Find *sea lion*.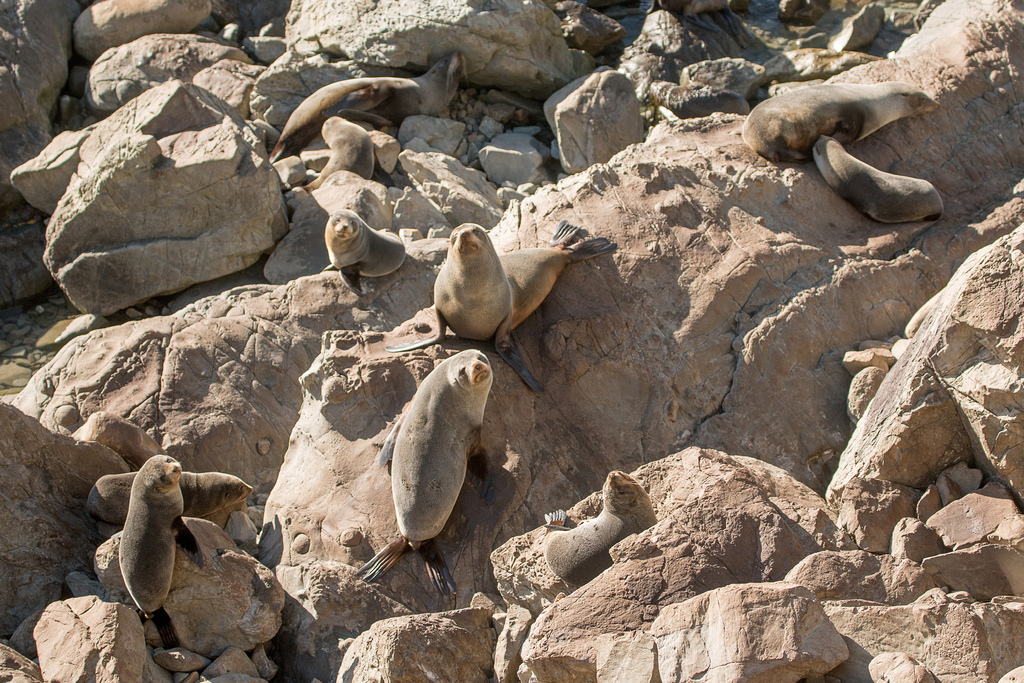
left=83, top=474, right=248, bottom=516.
